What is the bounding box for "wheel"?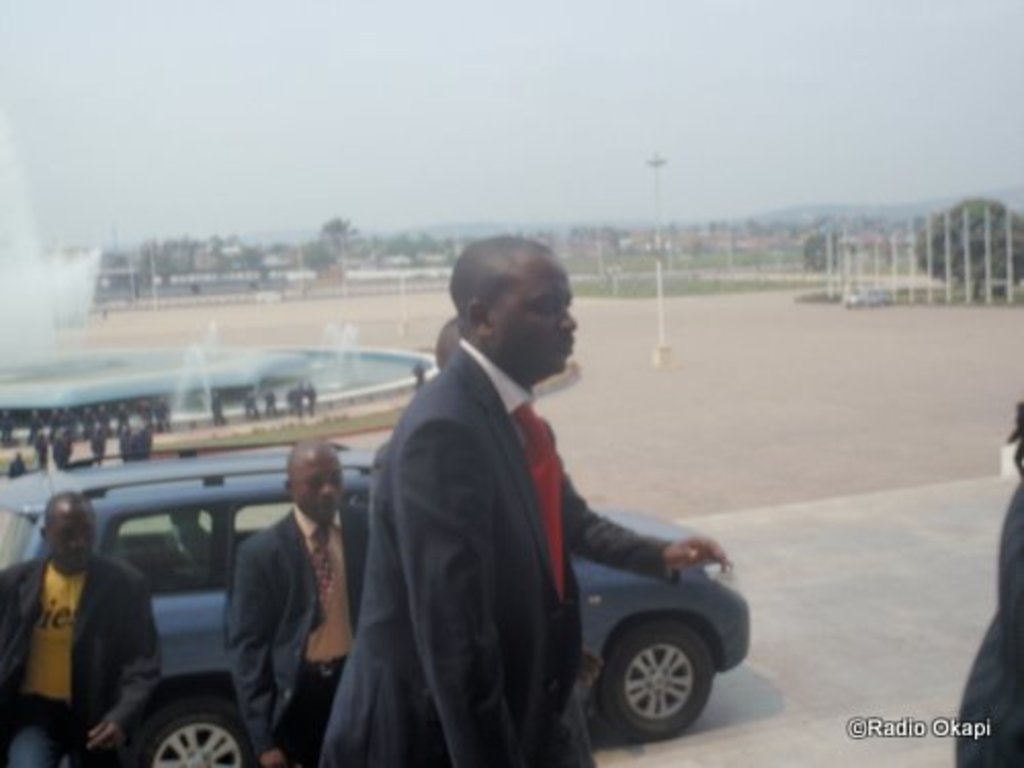
left=117, top=694, right=264, bottom=766.
